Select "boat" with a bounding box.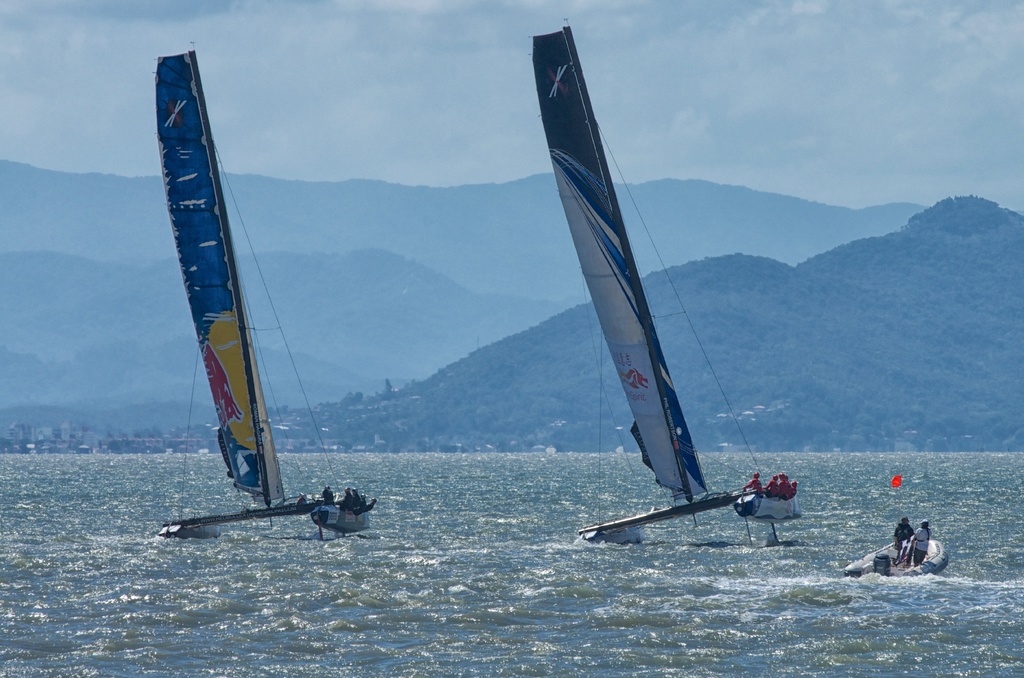
crop(571, 16, 804, 544).
